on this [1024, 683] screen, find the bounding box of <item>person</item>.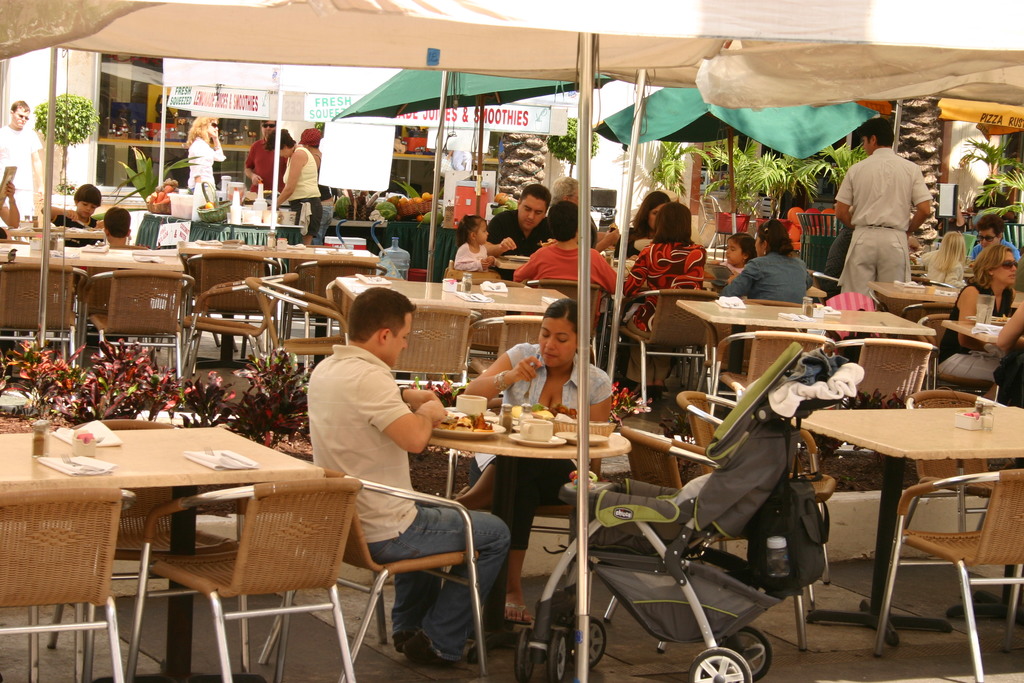
Bounding box: bbox(452, 214, 494, 268).
